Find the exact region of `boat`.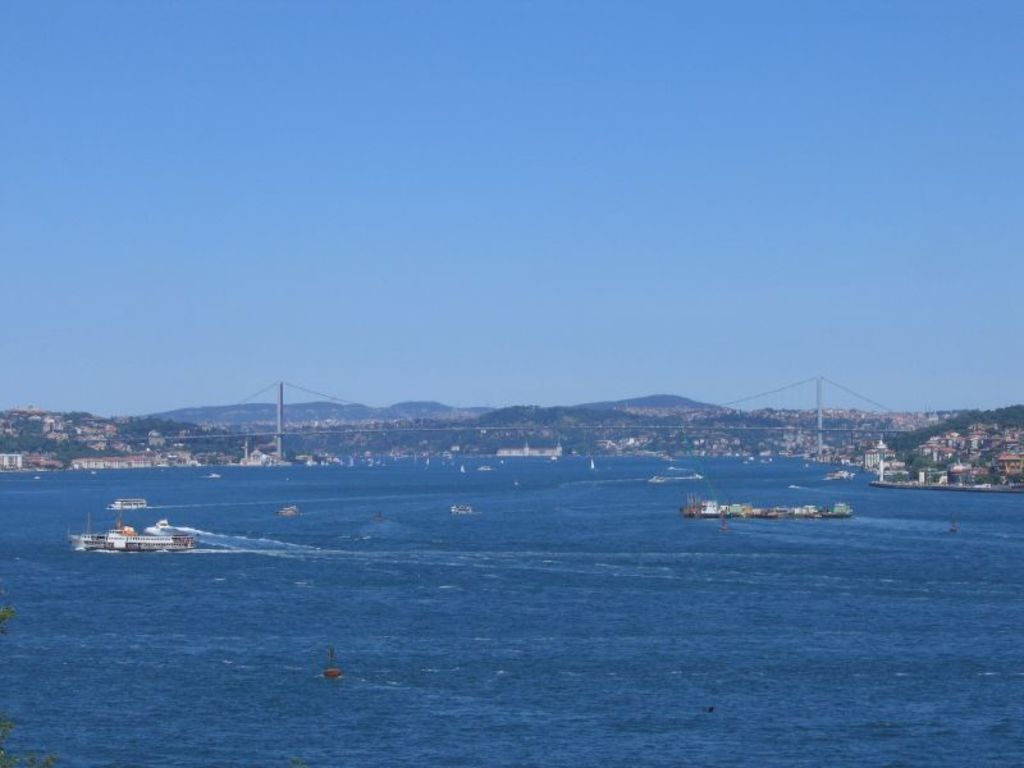
Exact region: l=448, t=500, r=475, b=518.
